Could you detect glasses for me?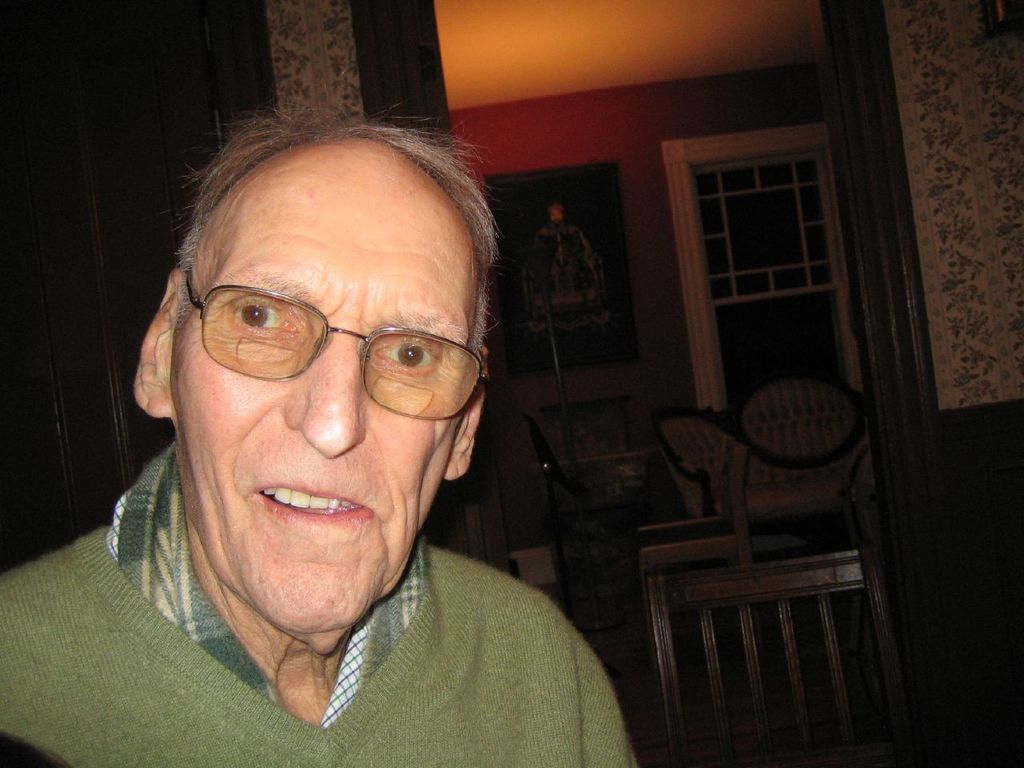
Detection result: (181, 262, 490, 426).
